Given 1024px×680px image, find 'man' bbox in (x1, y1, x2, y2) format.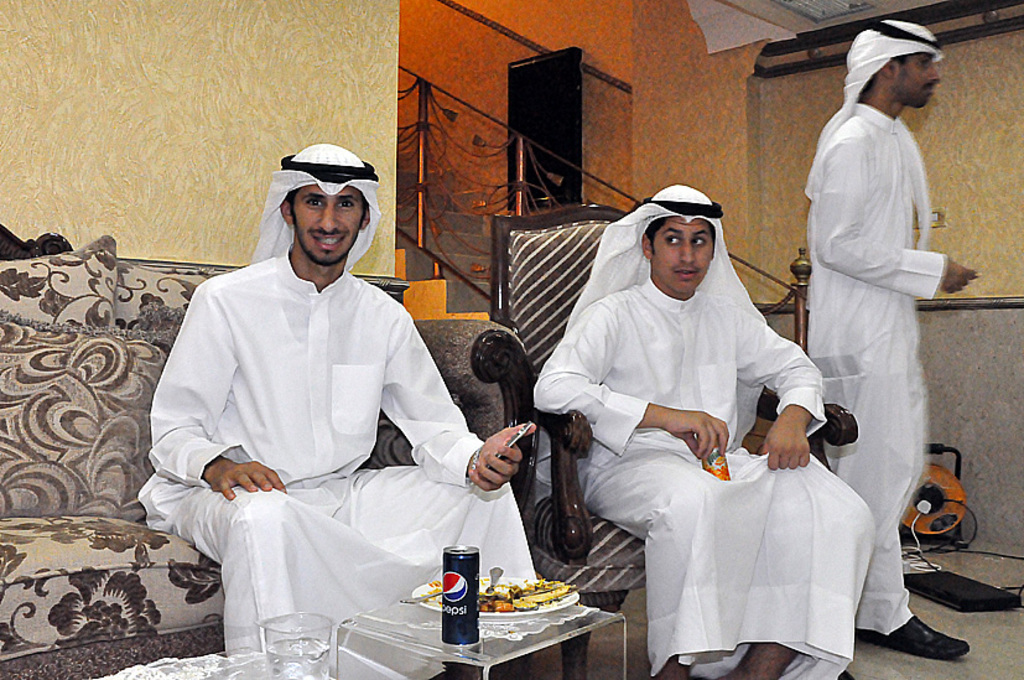
(526, 181, 878, 679).
